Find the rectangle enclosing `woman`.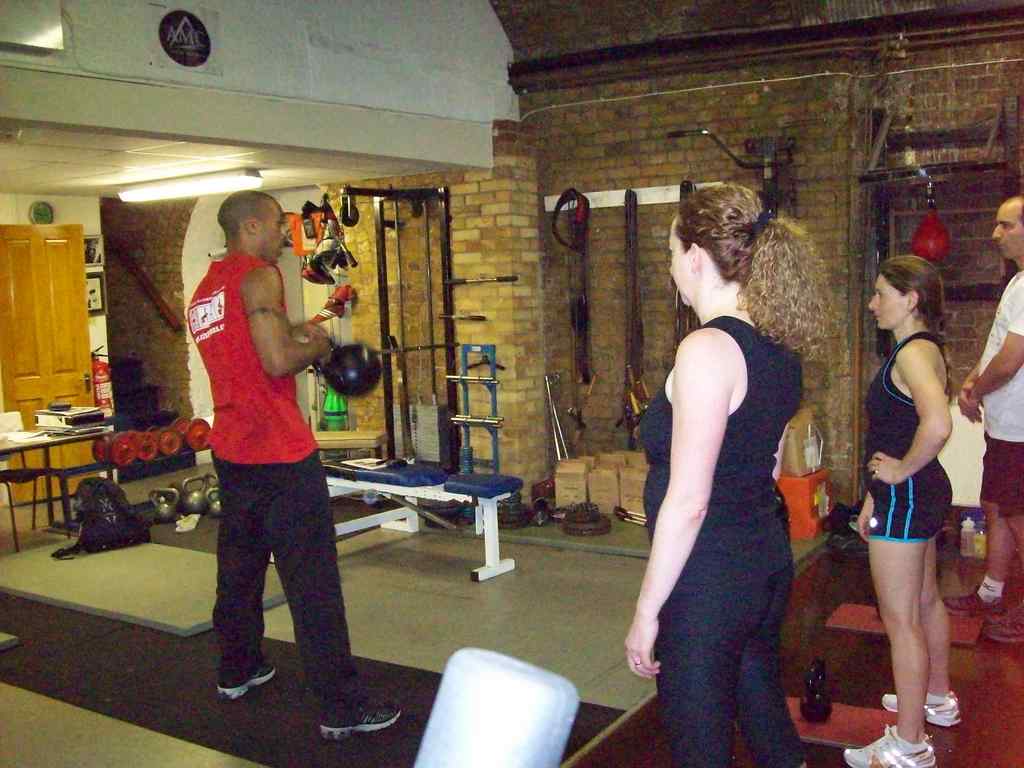
(x1=622, y1=186, x2=847, y2=767).
